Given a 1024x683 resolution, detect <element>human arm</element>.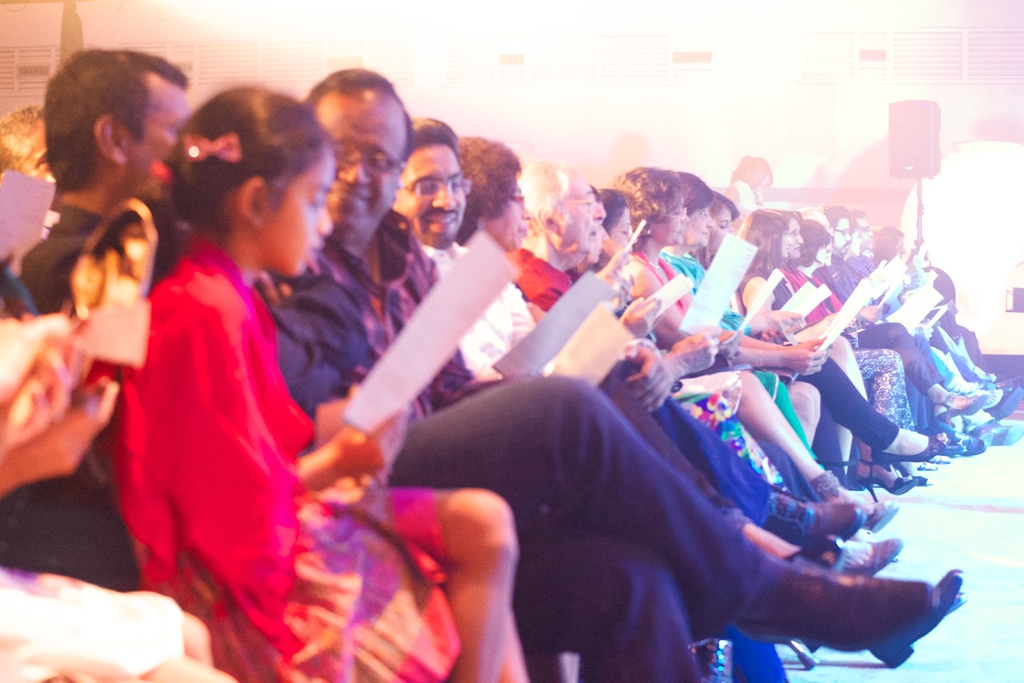
x1=819 y1=254 x2=886 y2=321.
